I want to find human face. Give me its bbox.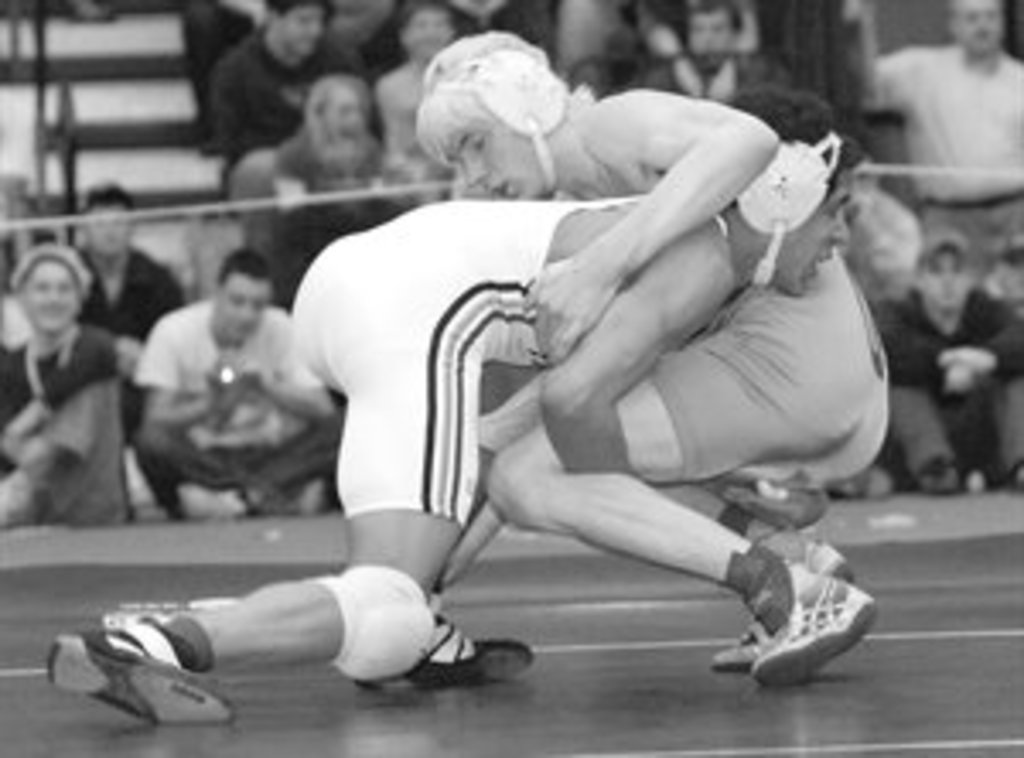
x1=79, y1=191, x2=140, y2=263.
